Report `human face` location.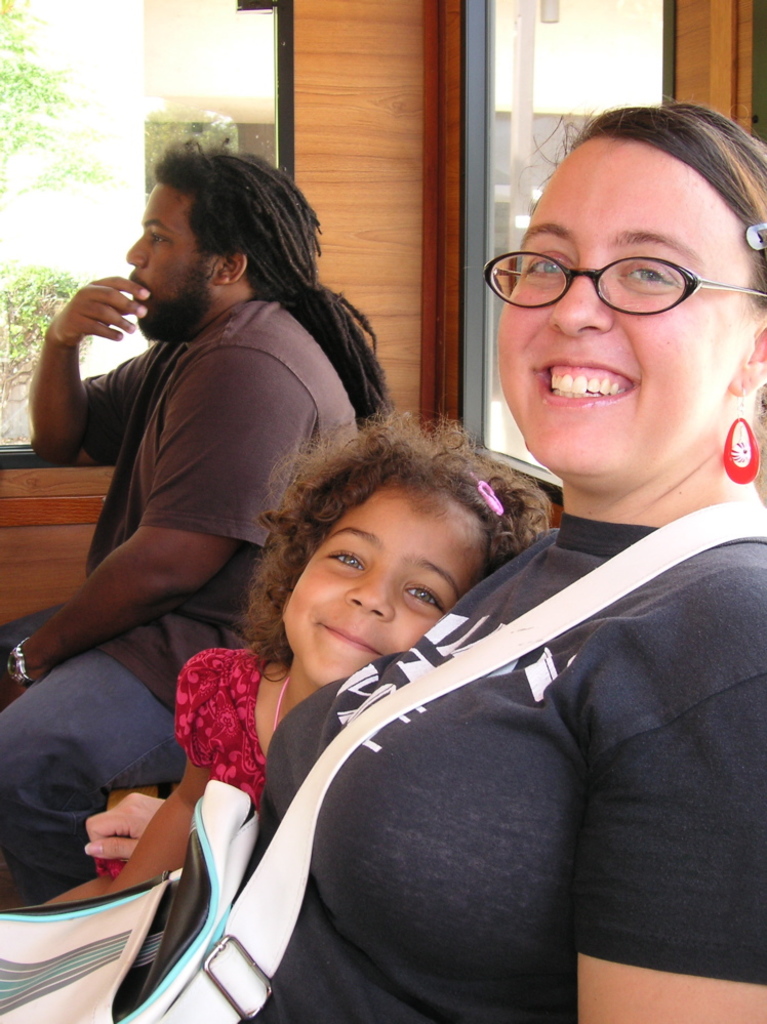
Report: {"left": 281, "top": 489, "right": 488, "bottom": 679}.
